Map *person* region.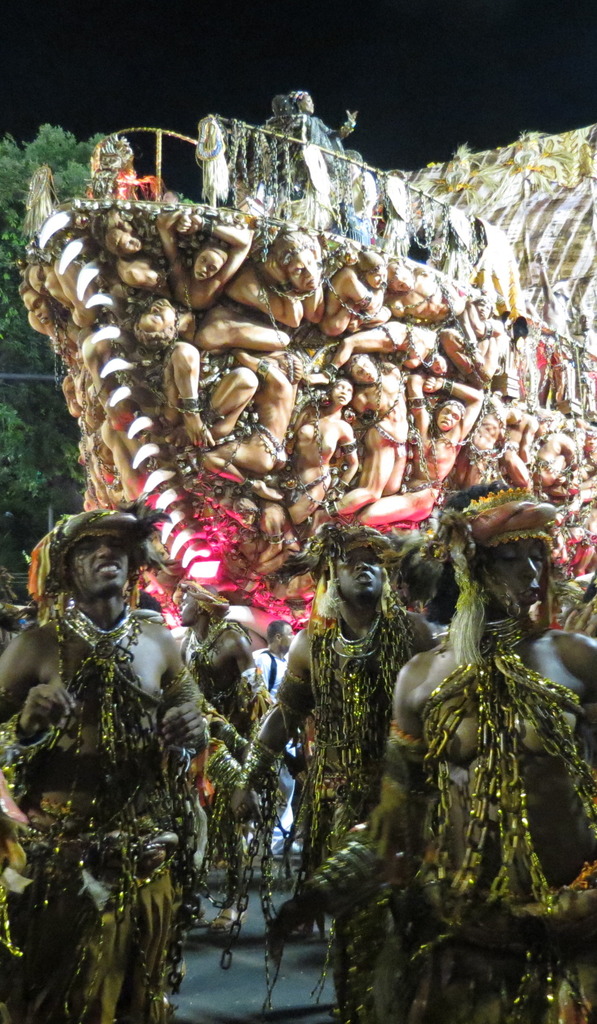
Mapped to [x1=214, y1=463, x2=596, y2=1014].
